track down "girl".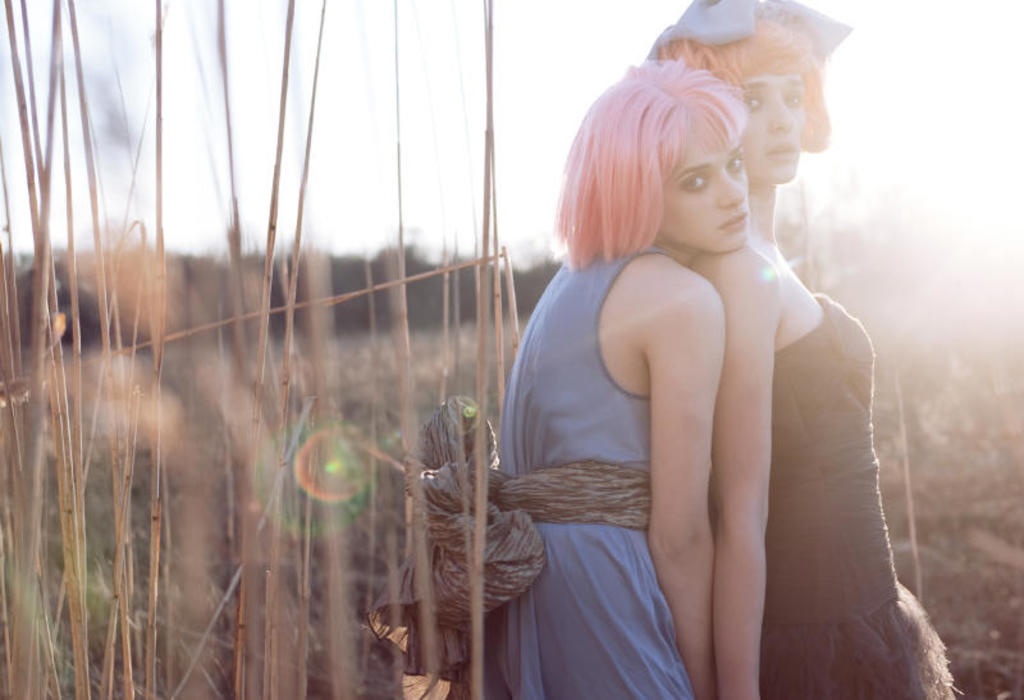
Tracked to [x1=644, y1=0, x2=961, y2=699].
